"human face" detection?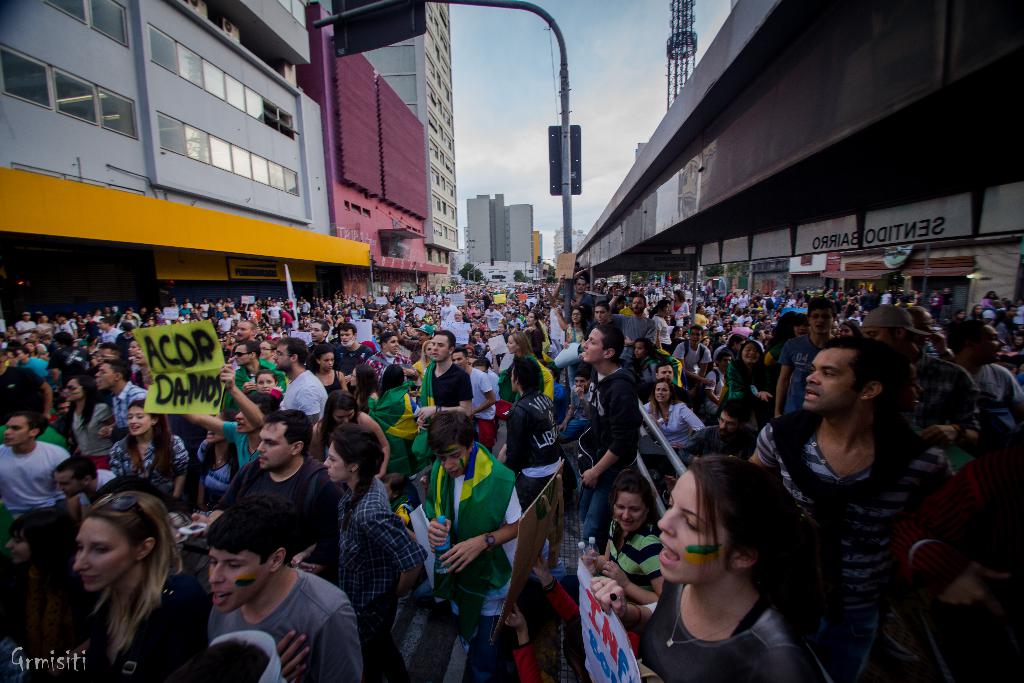
<box>127,405,152,435</box>
